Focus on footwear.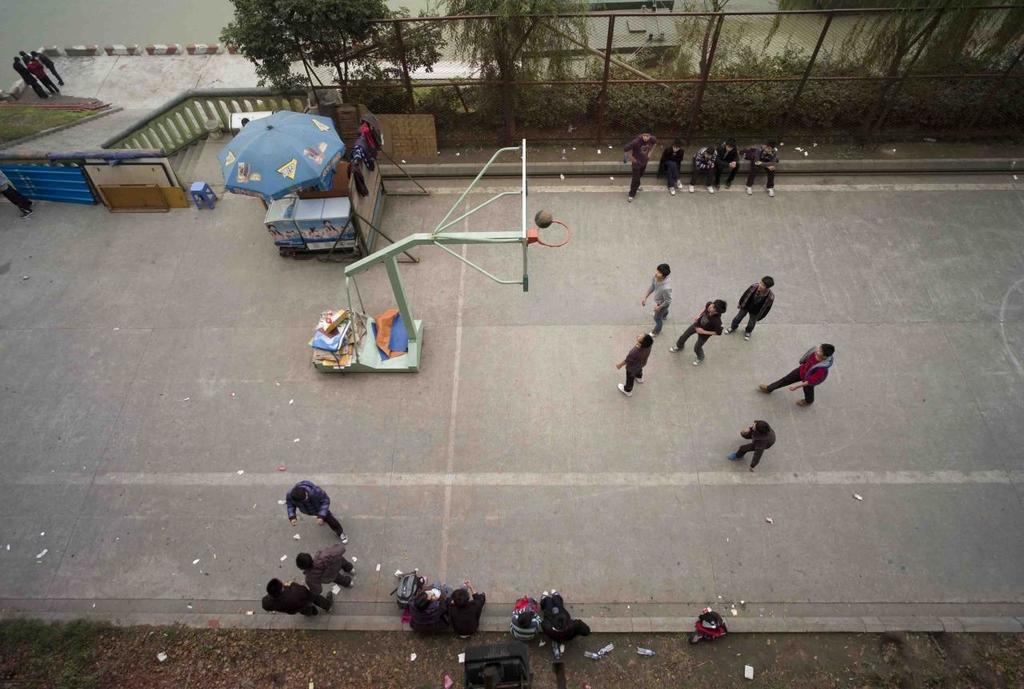
Focused at {"left": 687, "top": 184, "right": 694, "bottom": 192}.
